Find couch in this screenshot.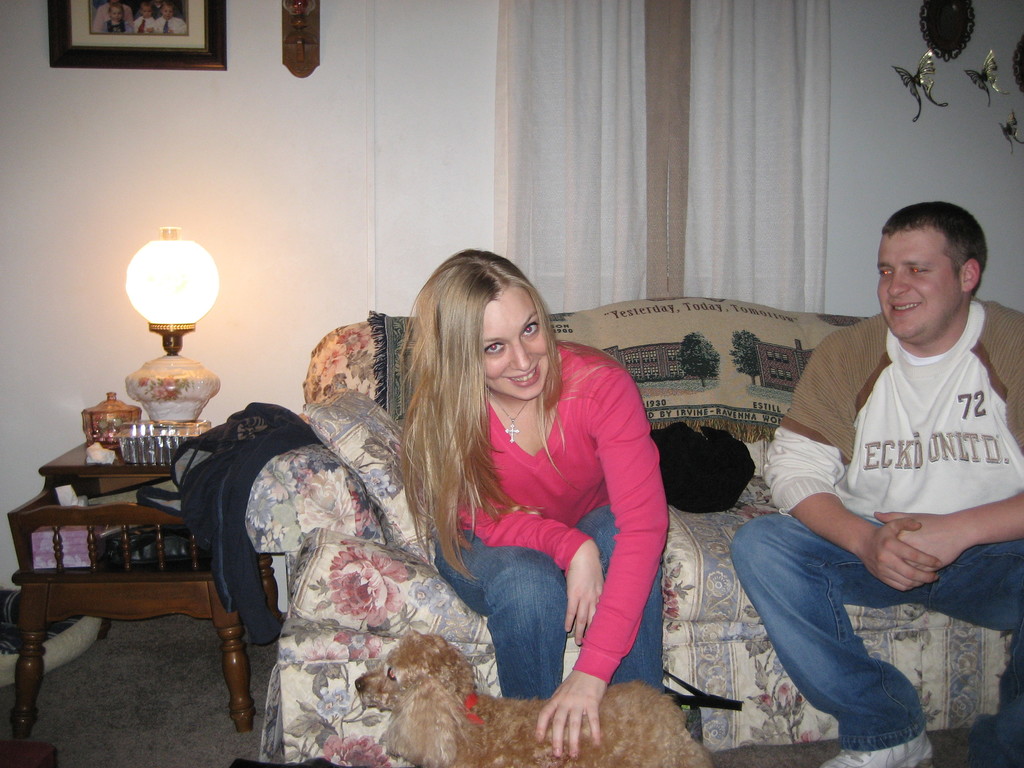
The bounding box for couch is (x1=243, y1=294, x2=1010, y2=767).
